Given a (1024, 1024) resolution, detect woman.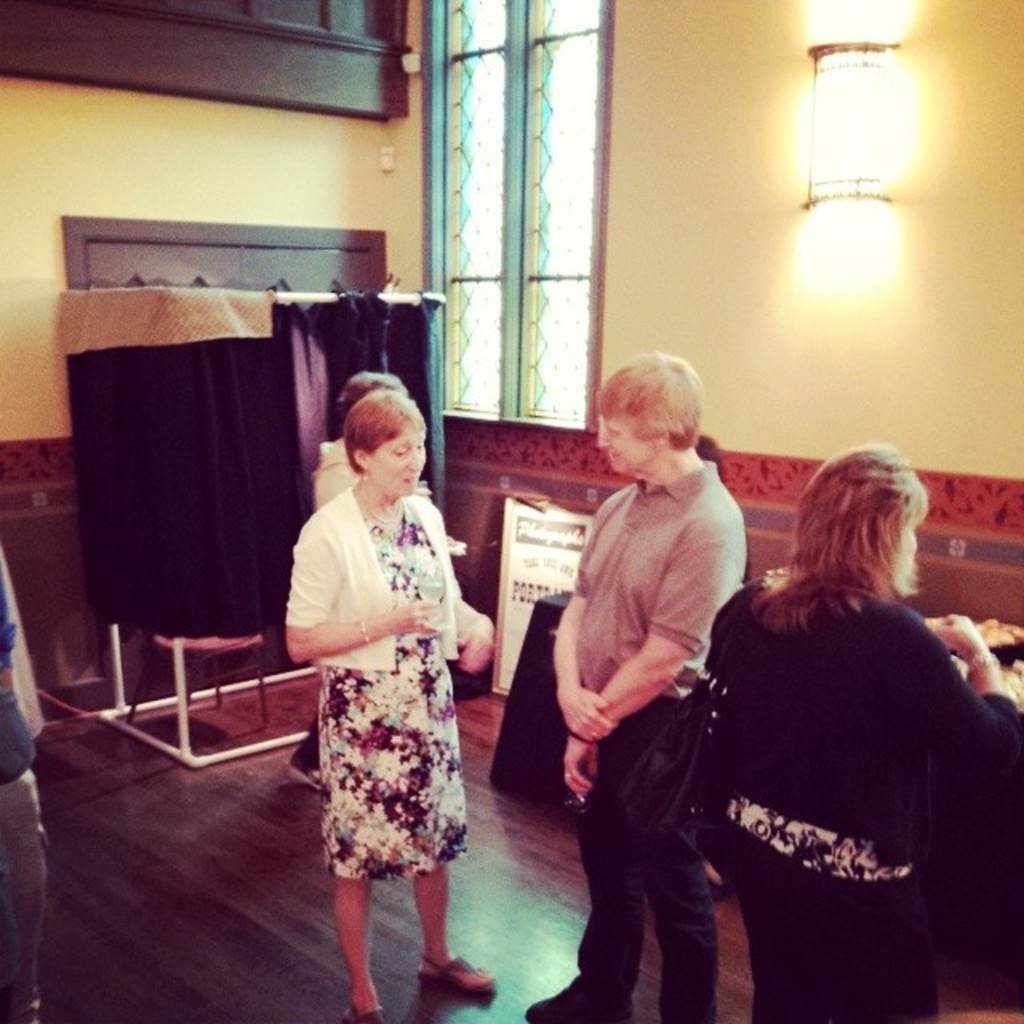
282/363/496/1010.
